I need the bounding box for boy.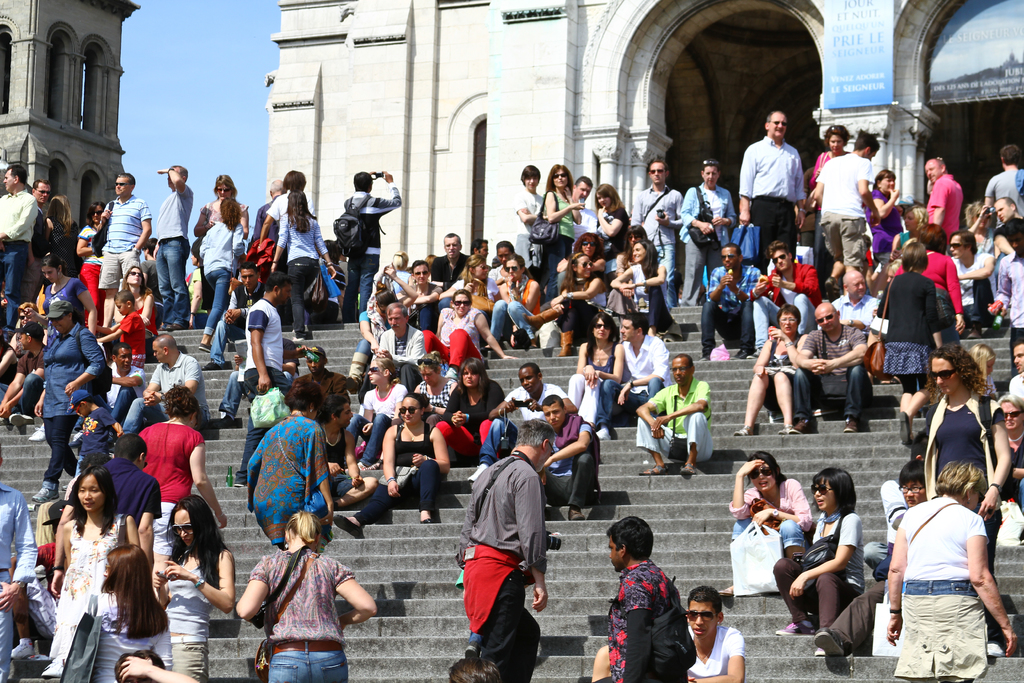
Here it is: [x1=813, y1=462, x2=934, y2=666].
